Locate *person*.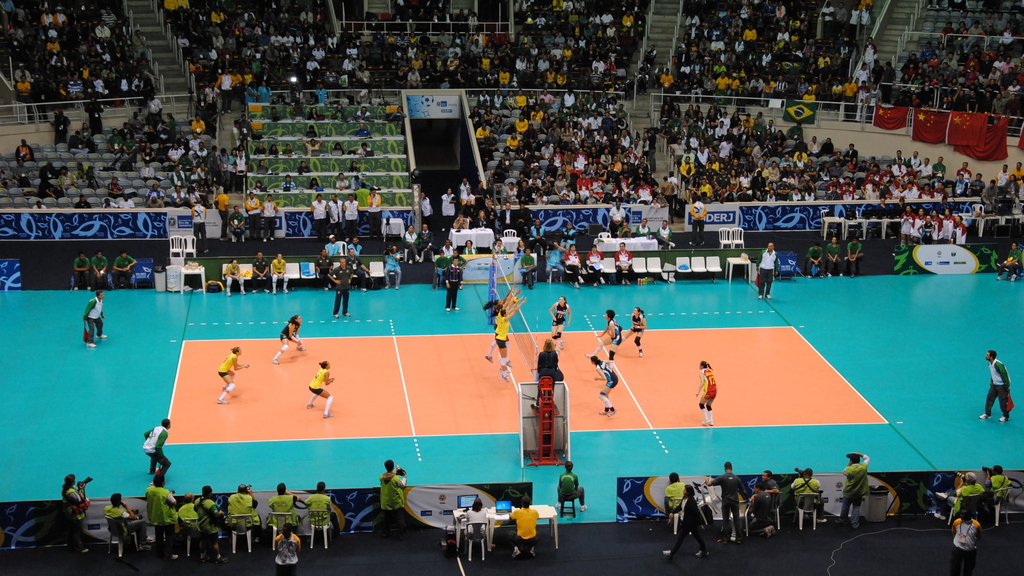
Bounding box: left=383, top=242, right=403, bottom=290.
